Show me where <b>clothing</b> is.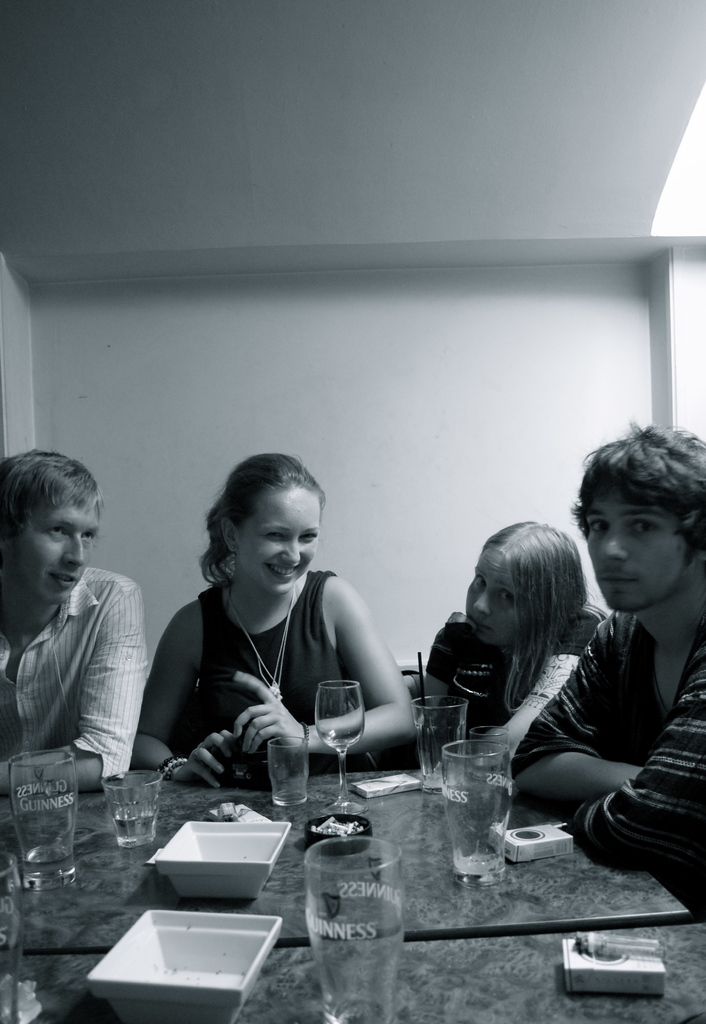
<b>clothing</b> is at locate(509, 582, 705, 886).
